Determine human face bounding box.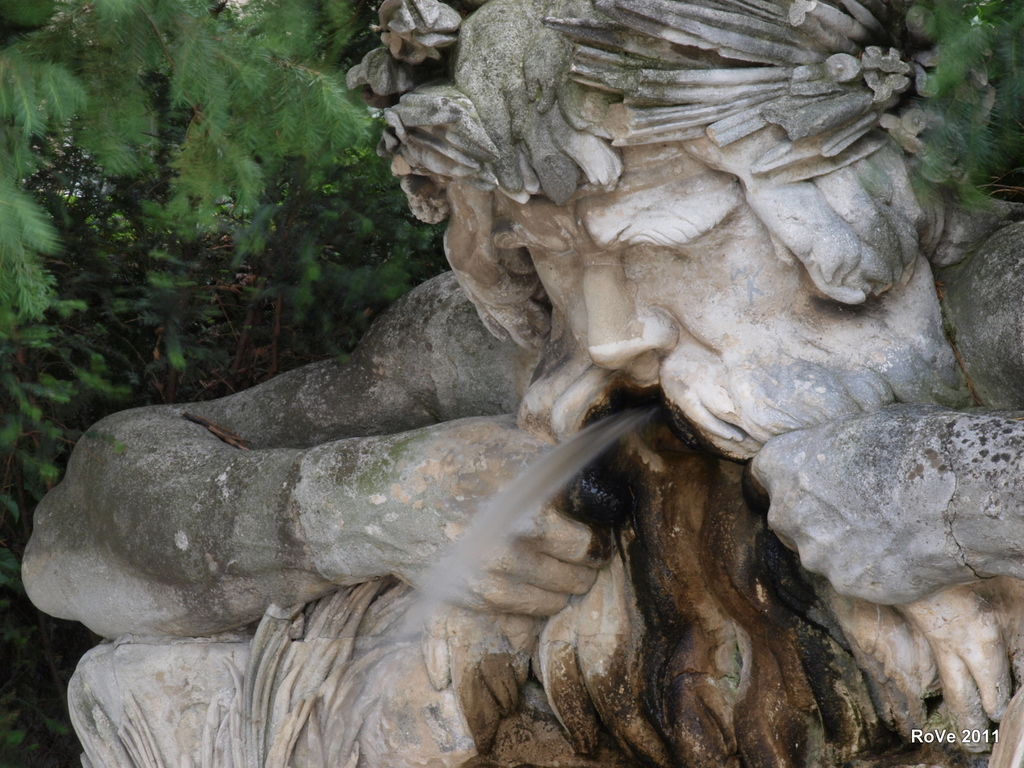
Determined: 493/148/806/403.
